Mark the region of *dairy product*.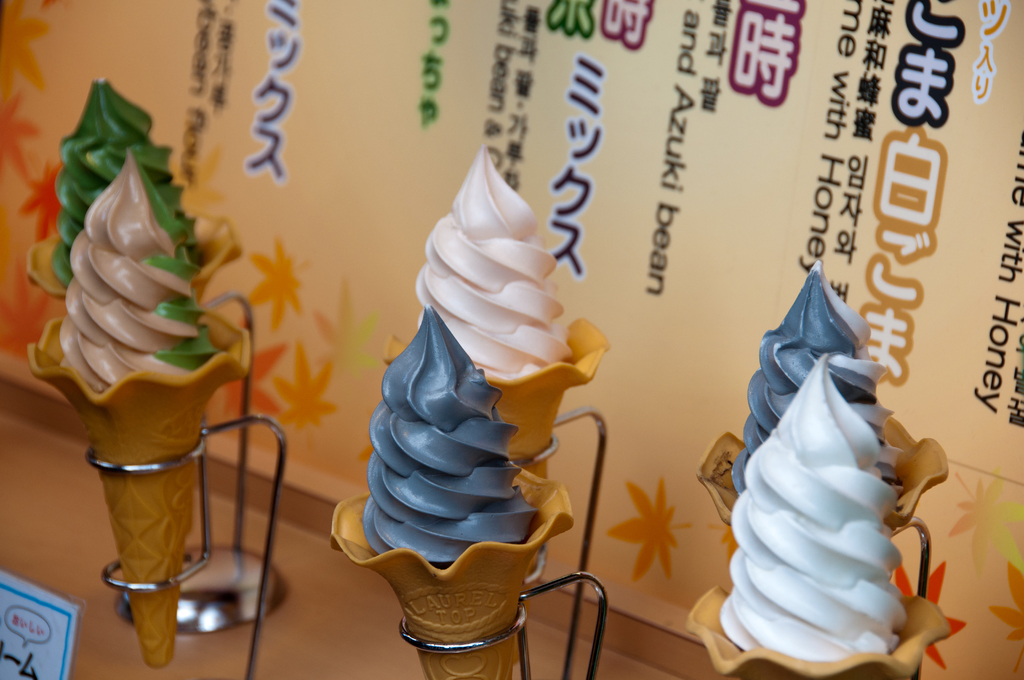
Region: Rect(419, 161, 569, 375).
